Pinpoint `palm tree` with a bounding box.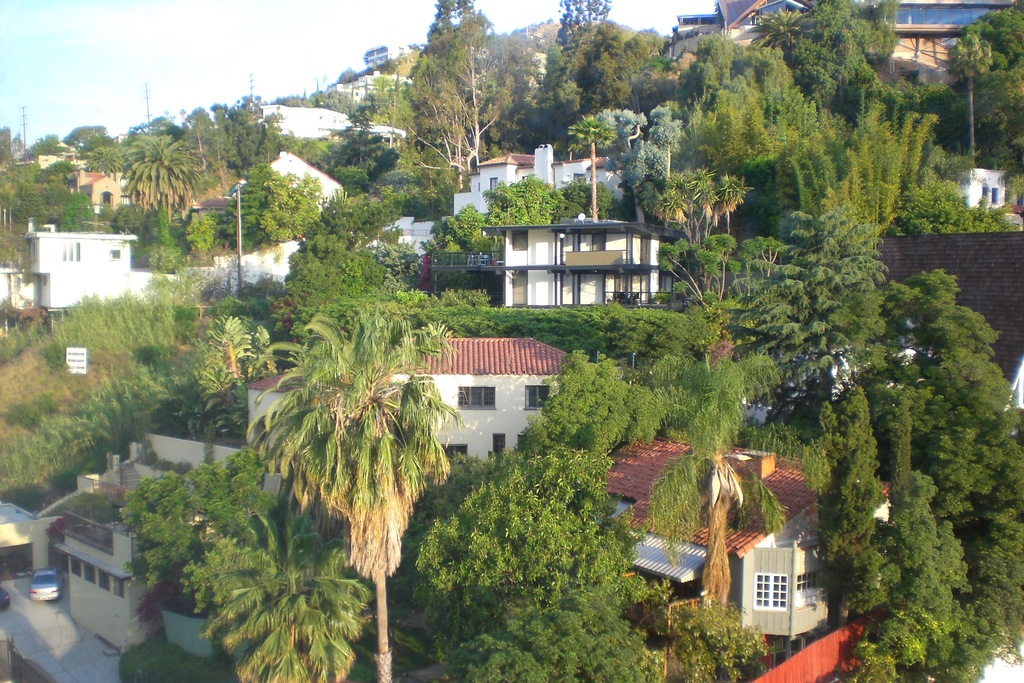
{"left": 753, "top": 218, "right": 842, "bottom": 333}.
